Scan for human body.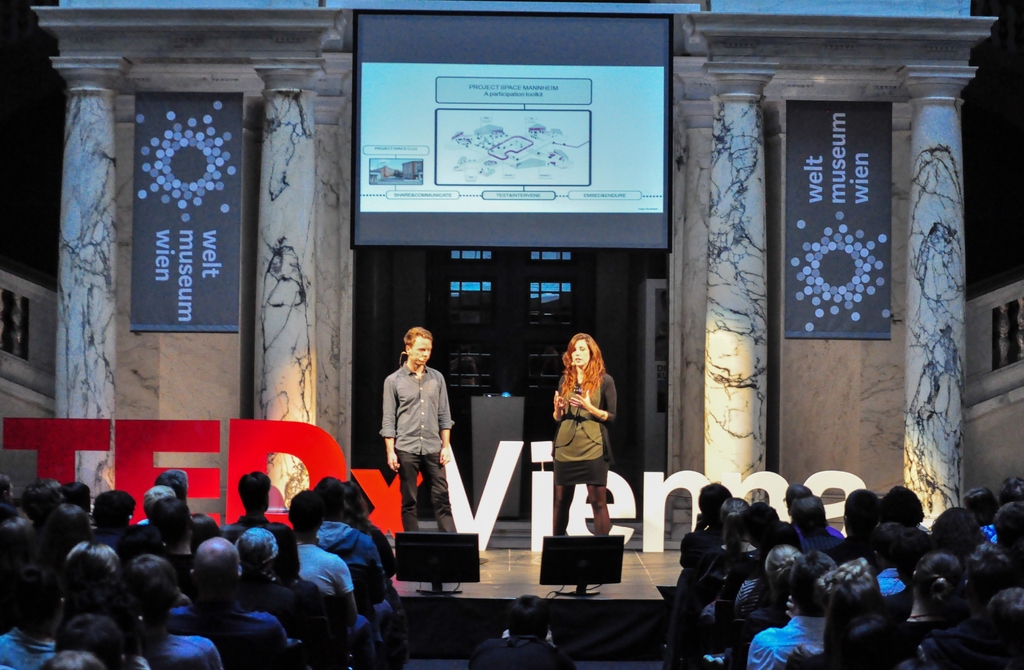
Scan result: select_region(550, 323, 624, 550).
